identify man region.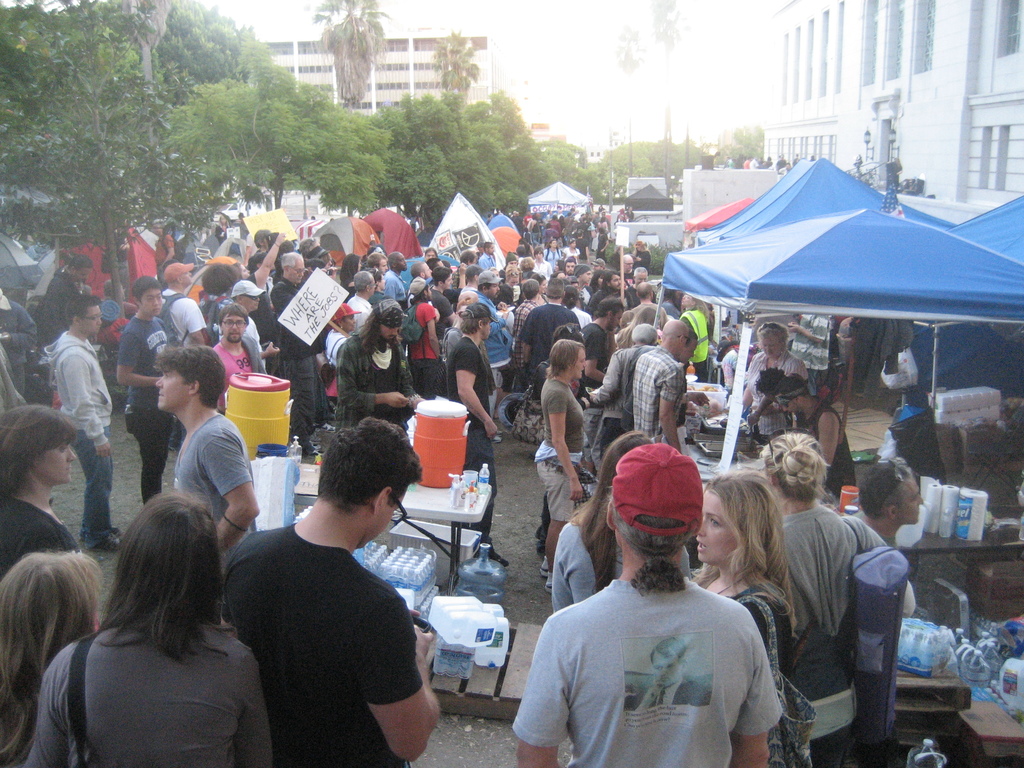
Region: box(205, 447, 454, 760).
